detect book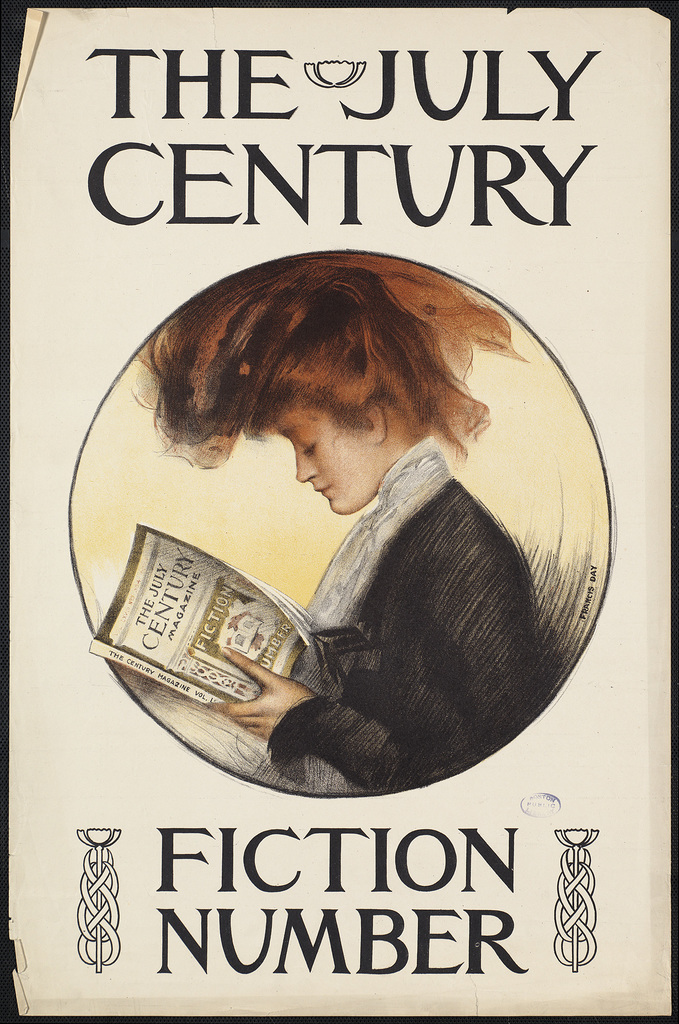
{"left": 0, "top": 0, "right": 678, "bottom": 1023}
